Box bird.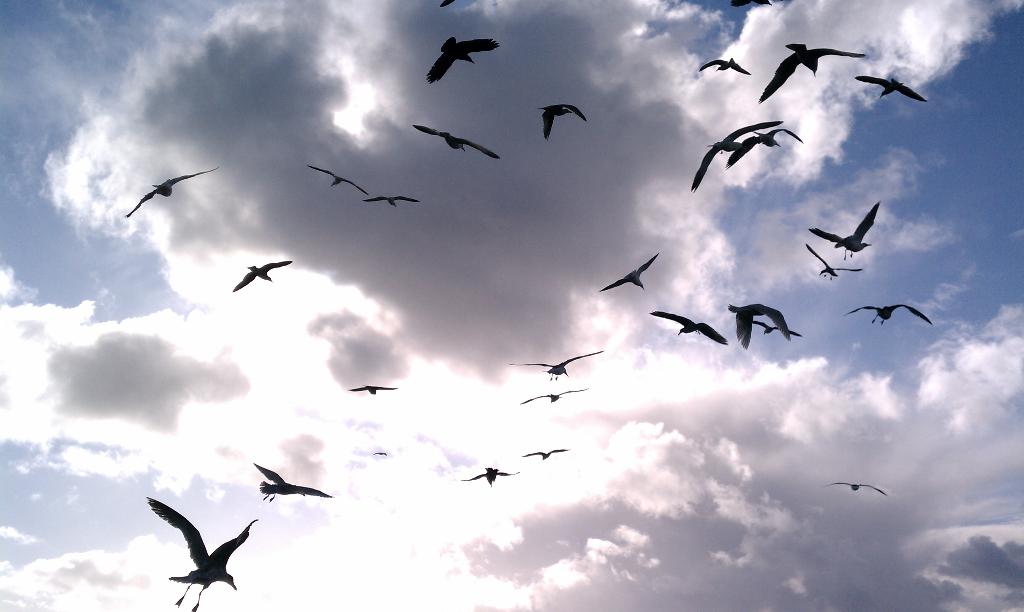
x1=810 y1=203 x2=881 y2=261.
